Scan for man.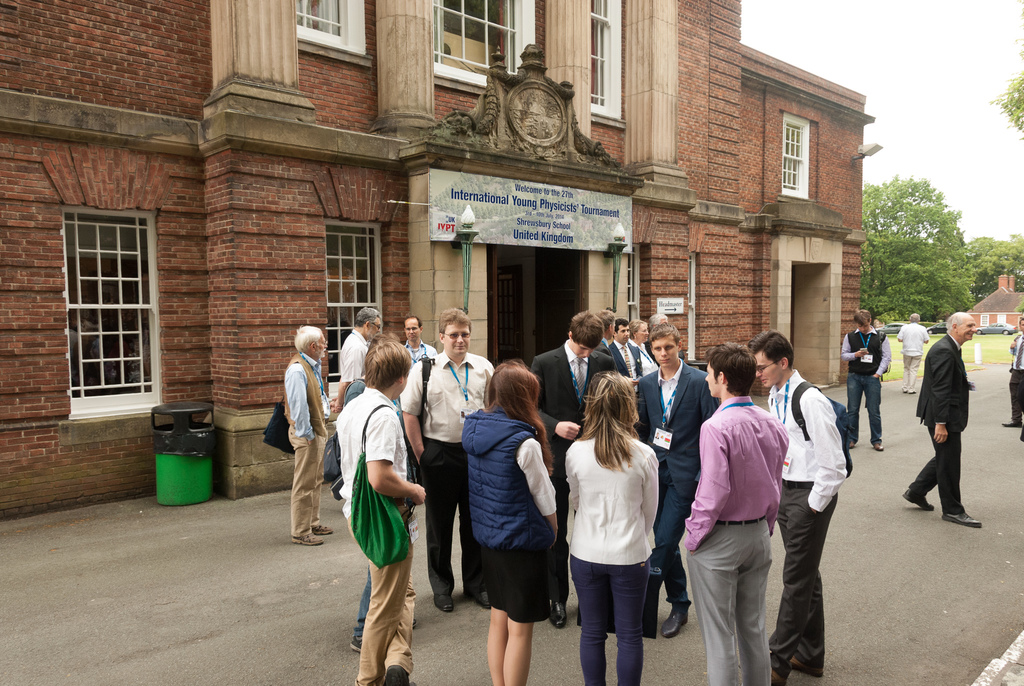
Scan result: {"x1": 289, "y1": 326, "x2": 331, "y2": 544}.
